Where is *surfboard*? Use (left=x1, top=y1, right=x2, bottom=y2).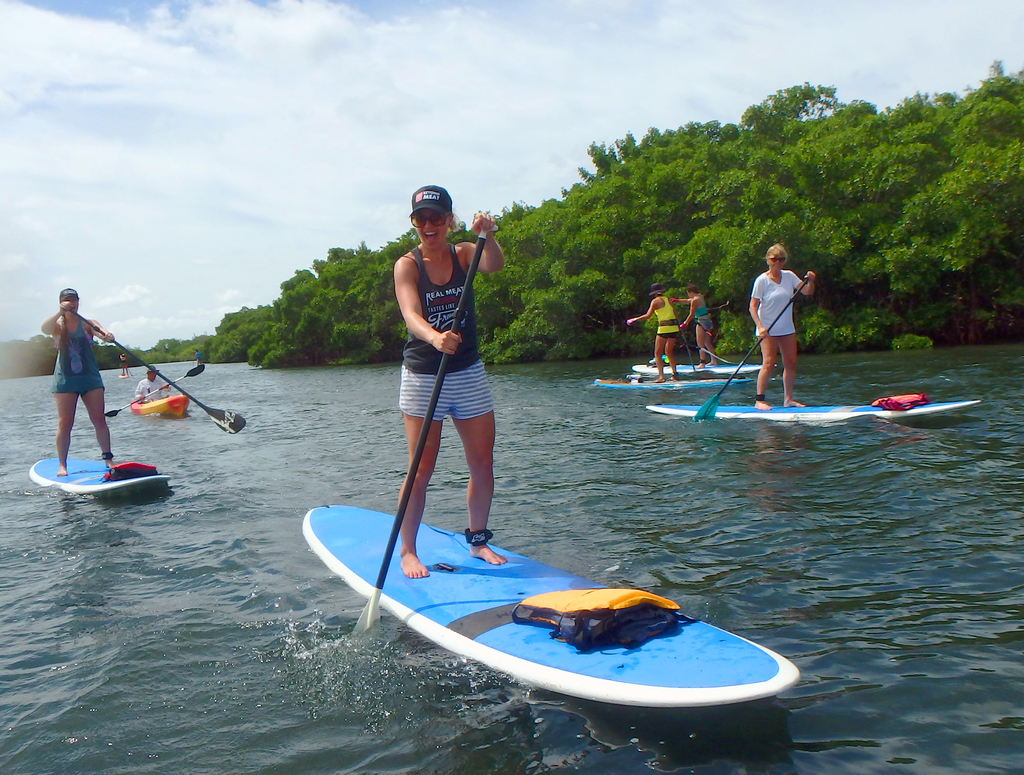
(left=650, top=398, right=990, bottom=434).
